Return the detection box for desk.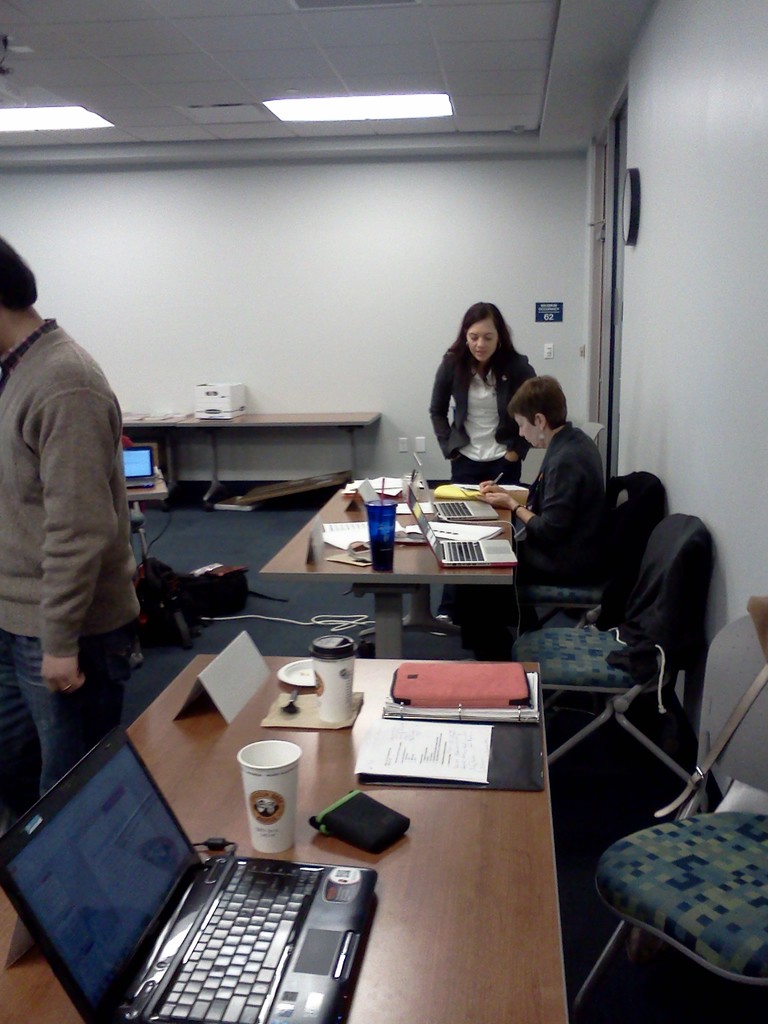
BBox(248, 473, 534, 653).
